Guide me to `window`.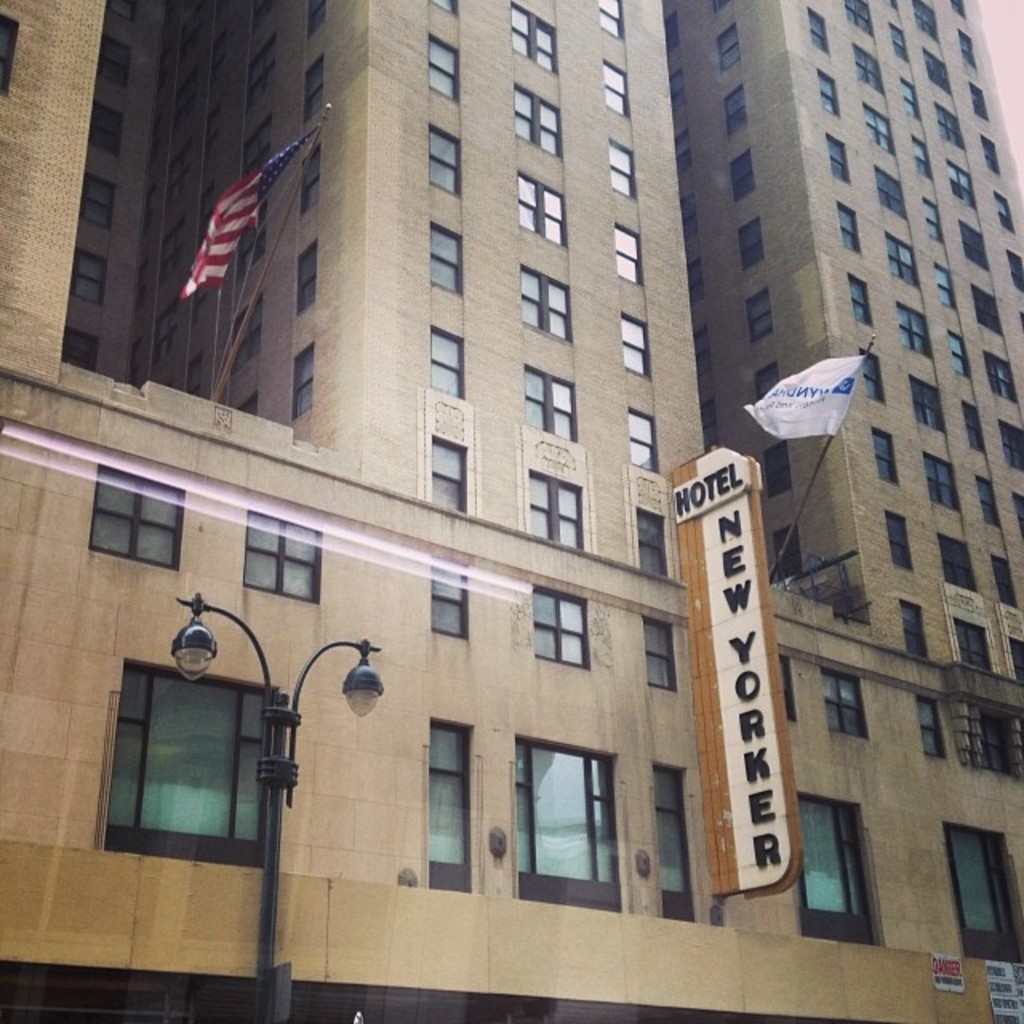
Guidance: (850, 0, 874, 37).
